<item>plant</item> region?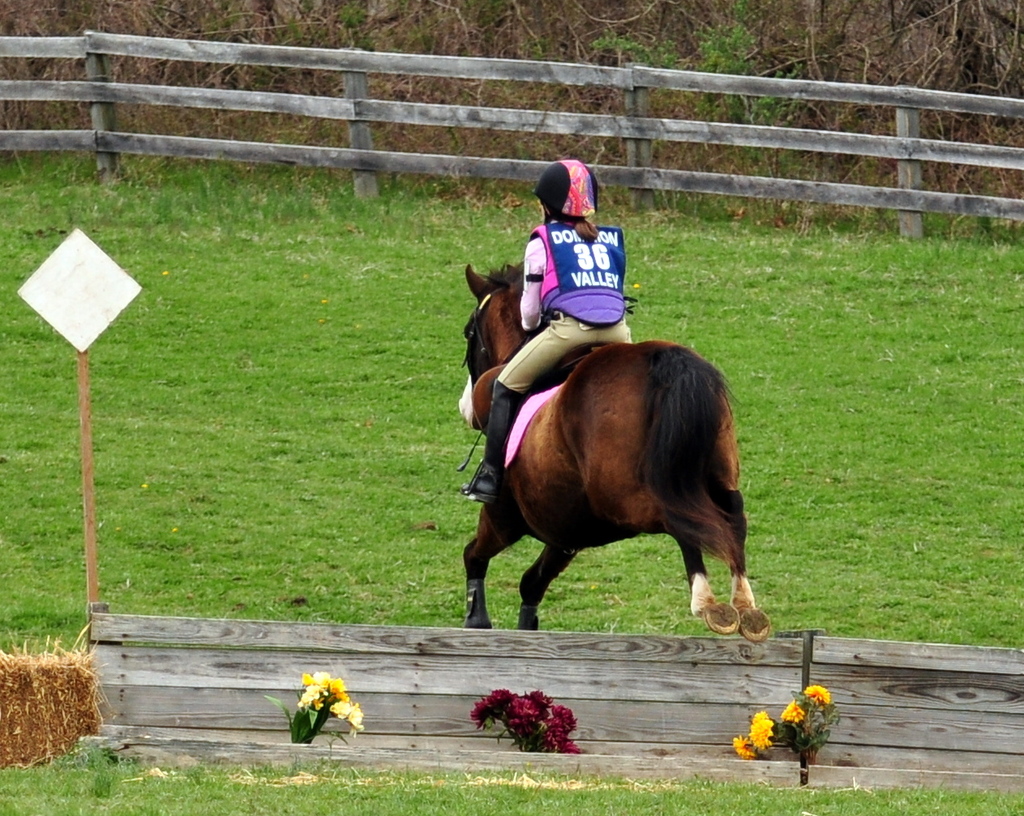
[470,690,584,758]
